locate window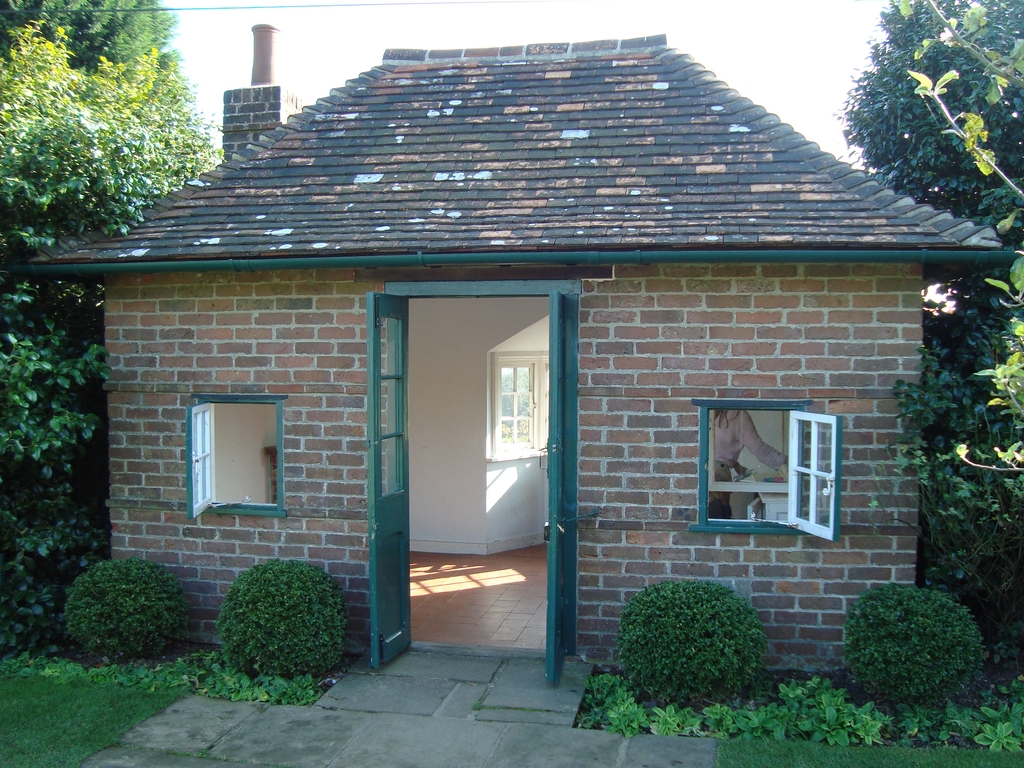
[694,385,846,549]
